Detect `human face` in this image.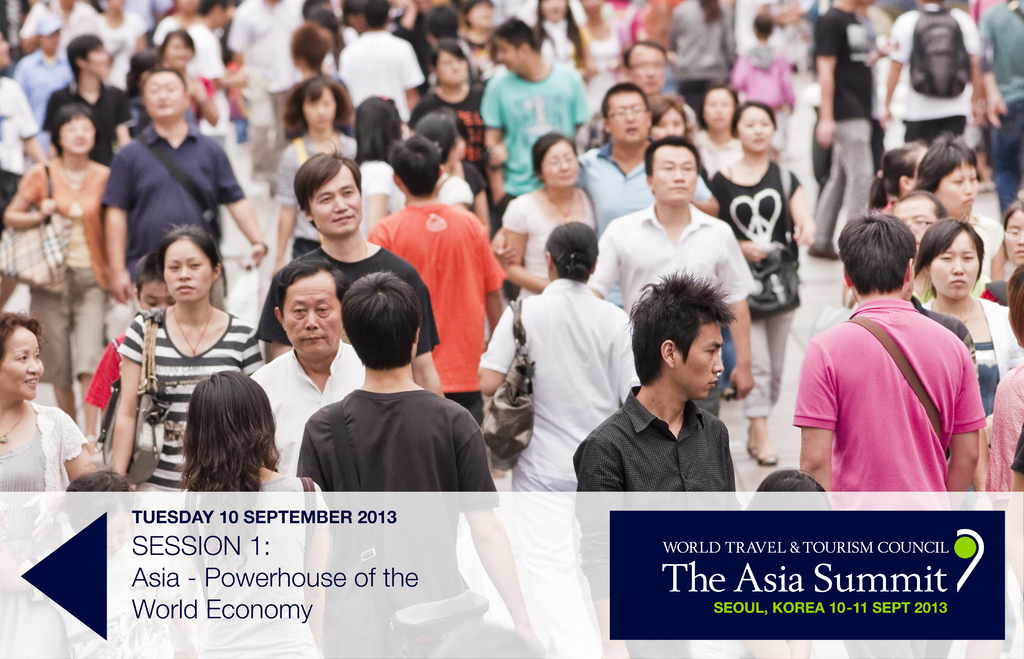
Detection: 143,70,184,119.
